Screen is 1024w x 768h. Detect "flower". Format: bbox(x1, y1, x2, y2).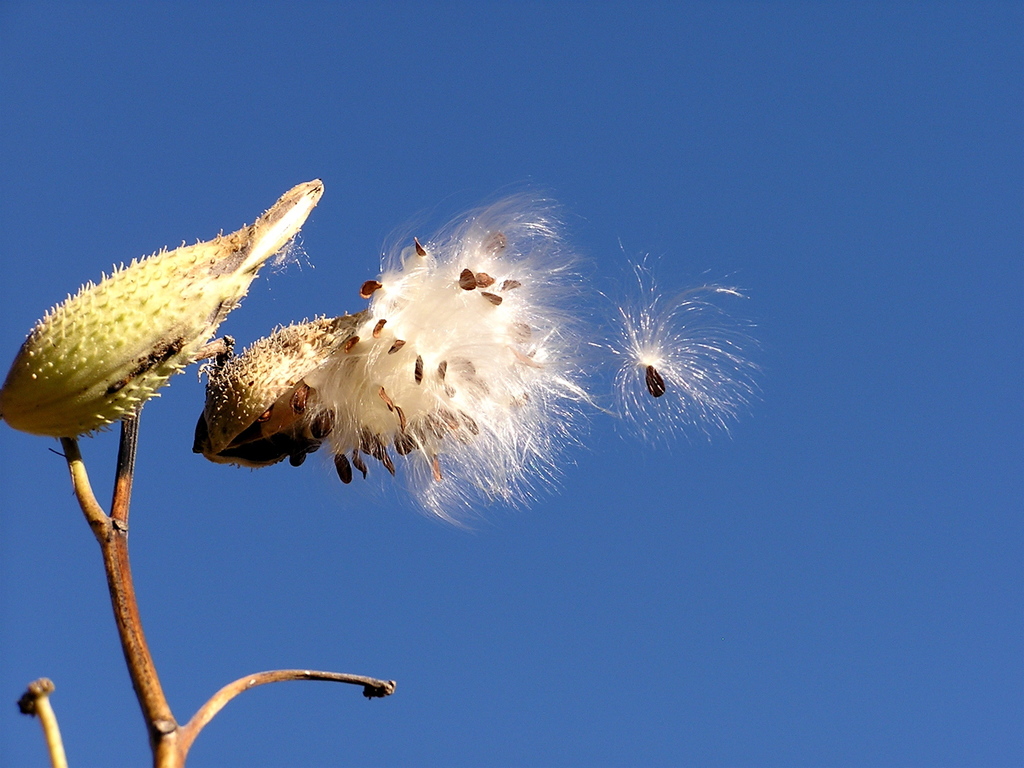
bbox(188, 184, 606, 532).
